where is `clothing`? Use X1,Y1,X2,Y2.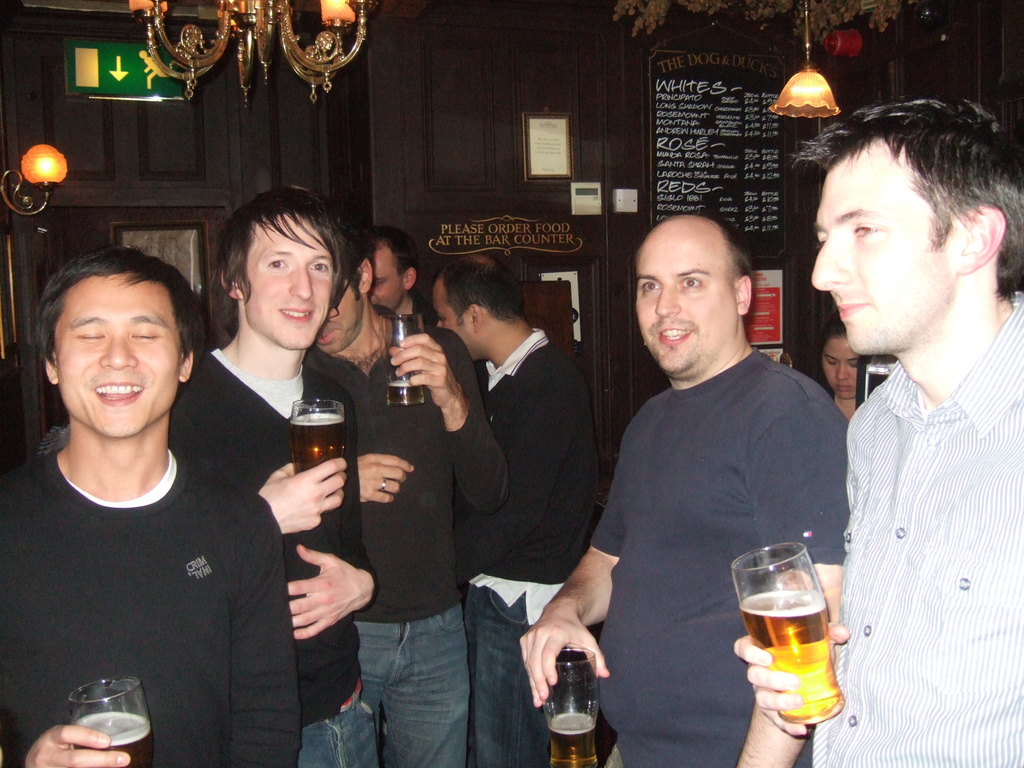
306,303,509,767.
